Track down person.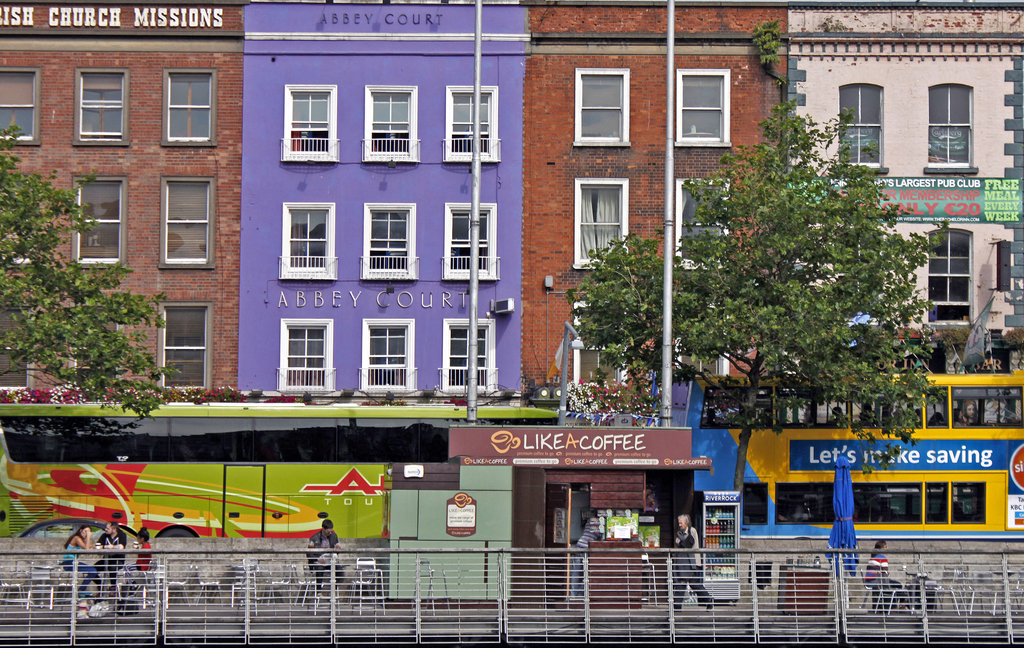
Tracked to 865:540:910:613.
